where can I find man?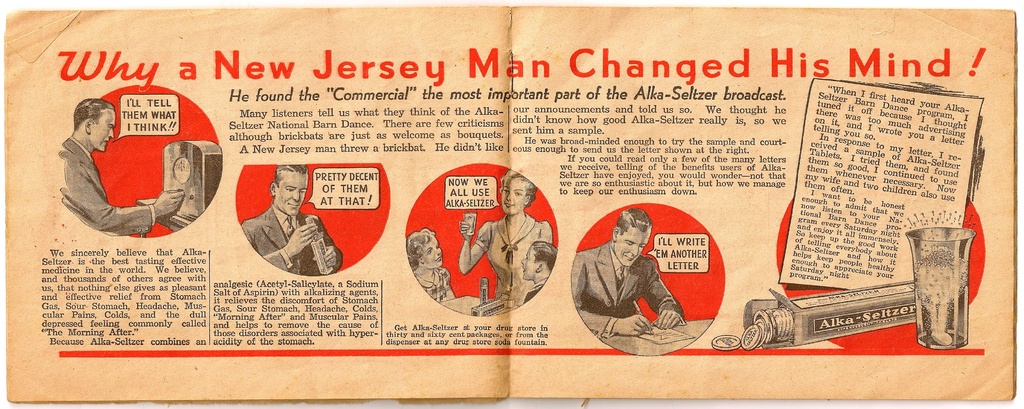
You can find it at [x1=54, y1=99, x2=186, y2=237].
